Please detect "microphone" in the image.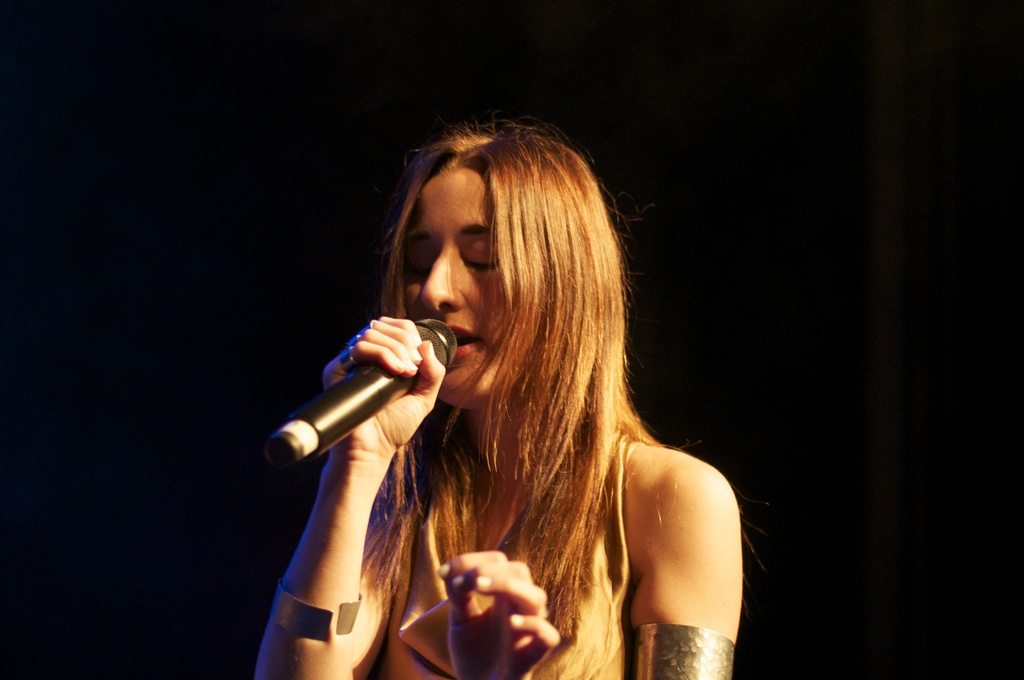
(274, 311, 484, 442).
